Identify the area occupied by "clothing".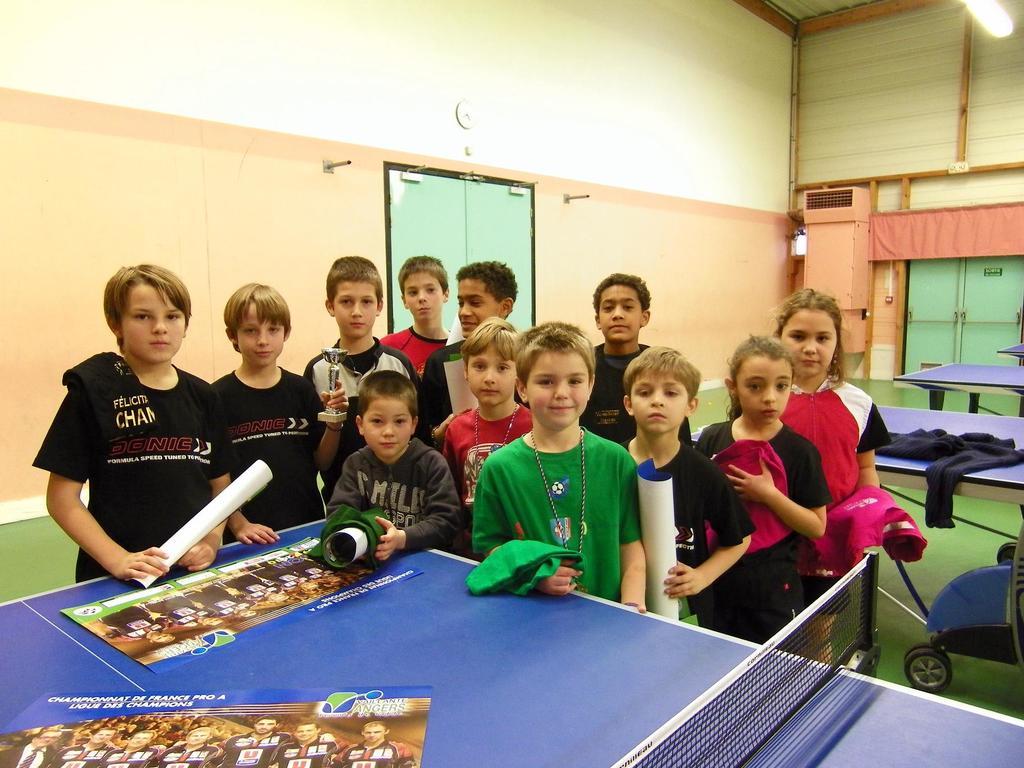
Area: x1=627 y1=441 x2=737 y2=616.
